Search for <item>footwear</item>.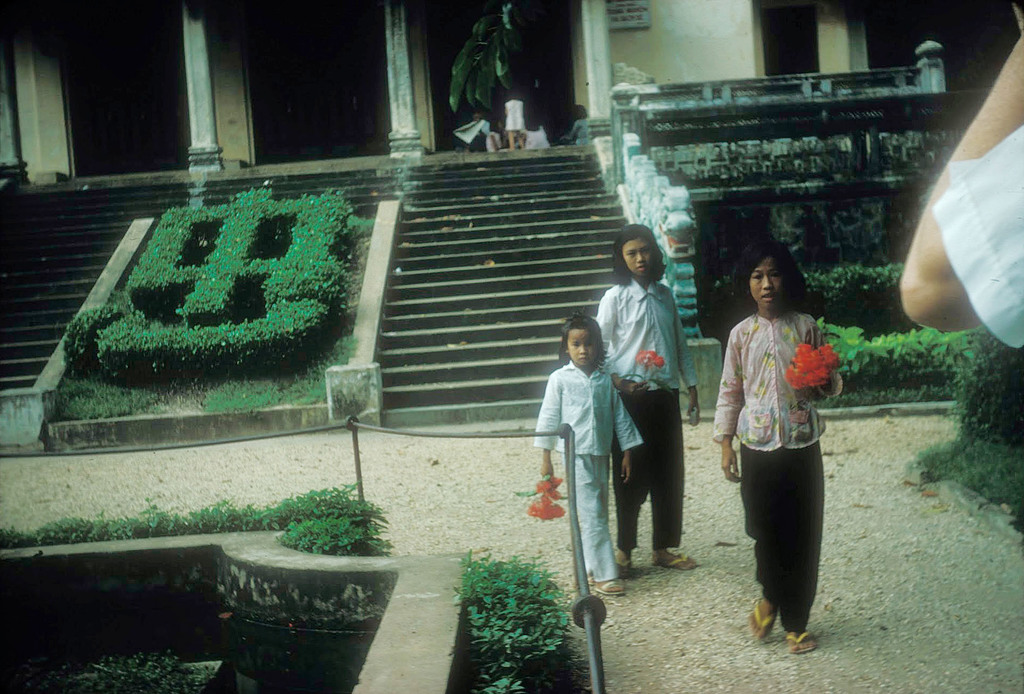
Found at x1=665, y1=546, x2=686, y2=570.
